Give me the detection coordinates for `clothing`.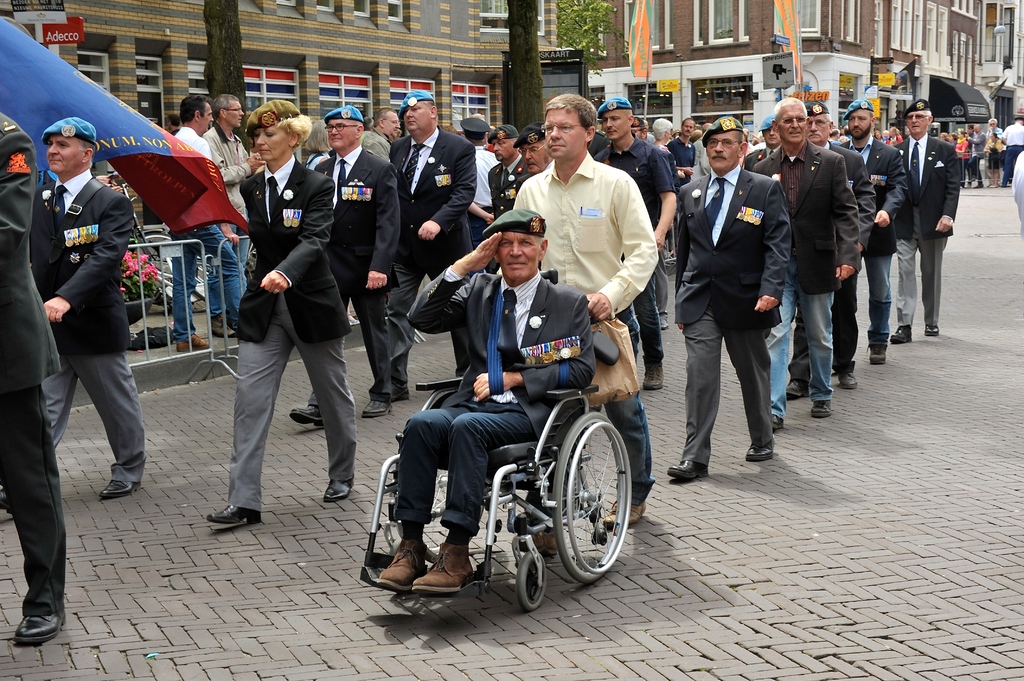
<box>385,124,471,380</box>.
